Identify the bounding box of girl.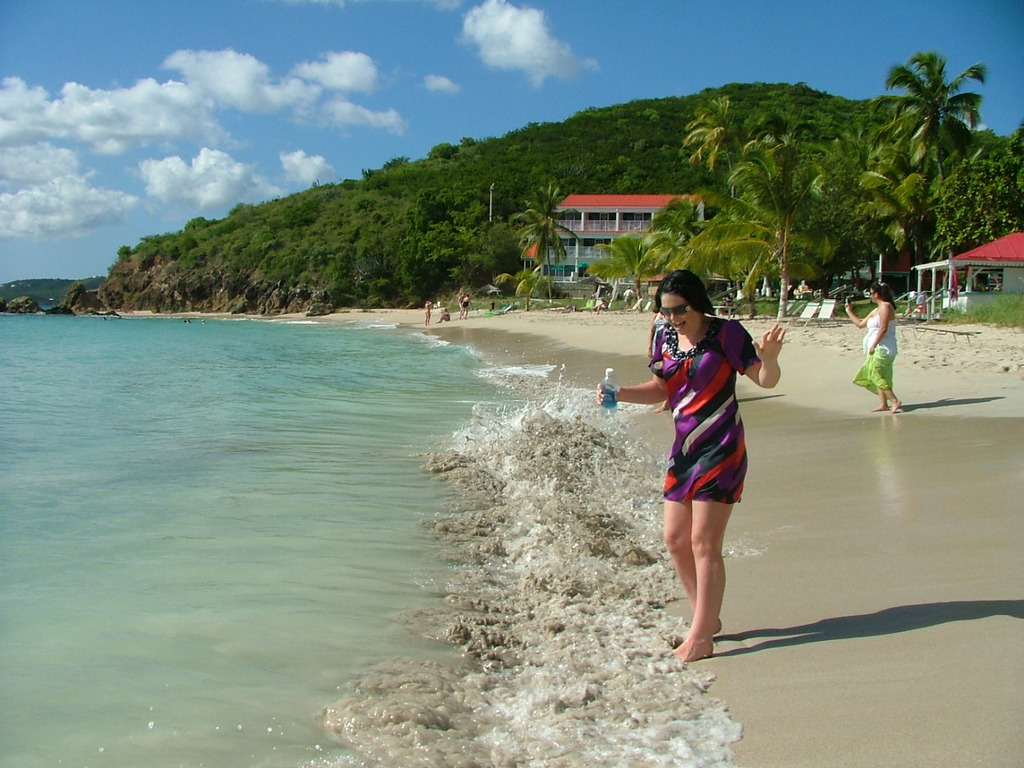
locate(842, 282, 902, 410).
